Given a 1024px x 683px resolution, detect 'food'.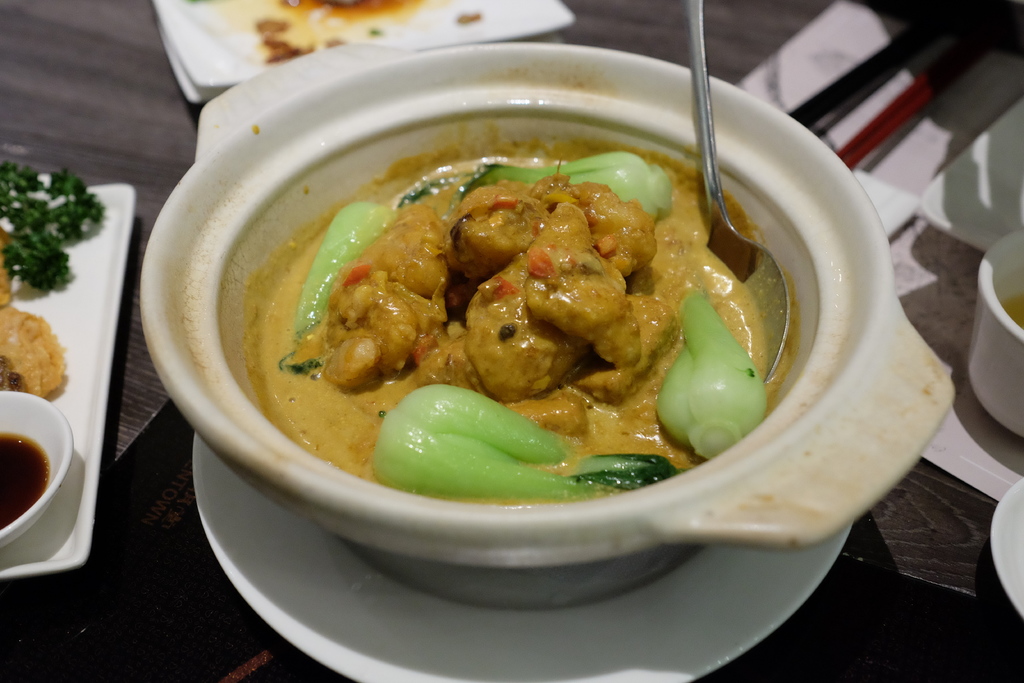
bbox=[0, 155, 111, 404].
